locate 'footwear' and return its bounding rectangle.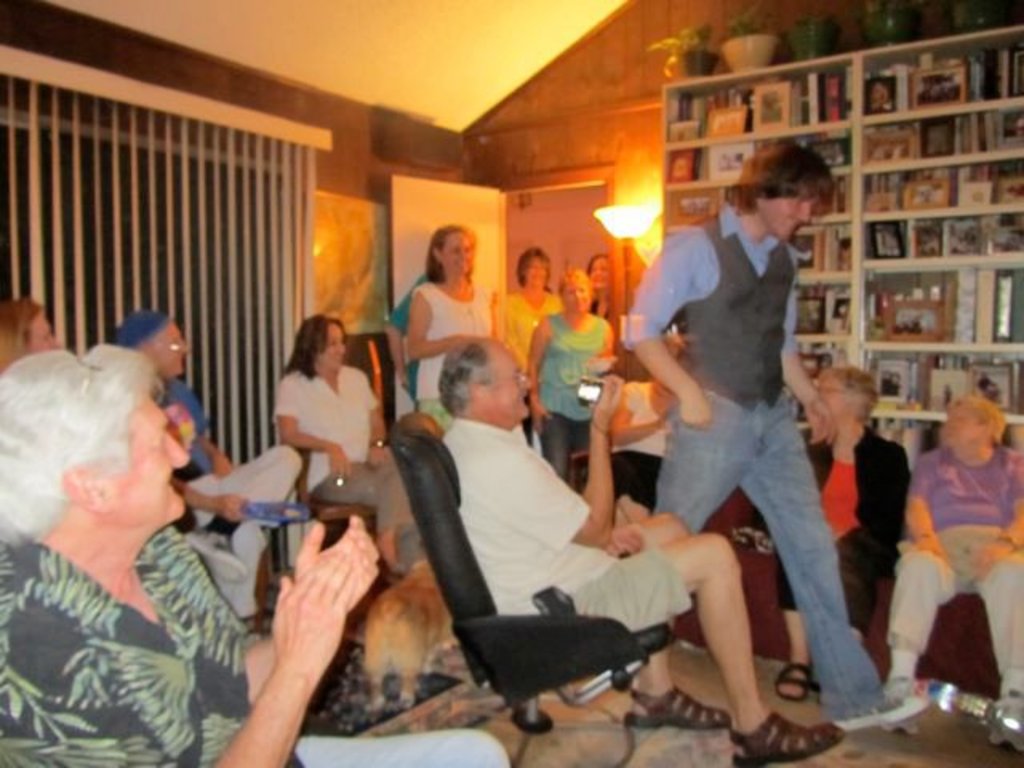
locate(726, 715, 842, 766).
